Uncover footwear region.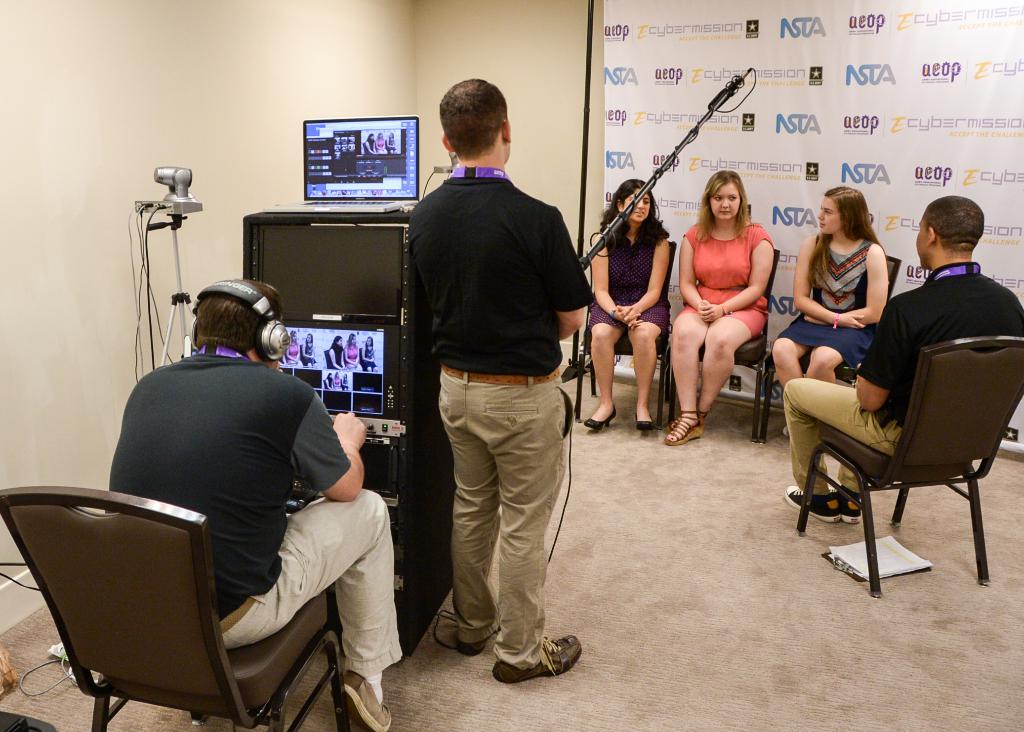
Uncovered: 662, 414, 702, 433.
